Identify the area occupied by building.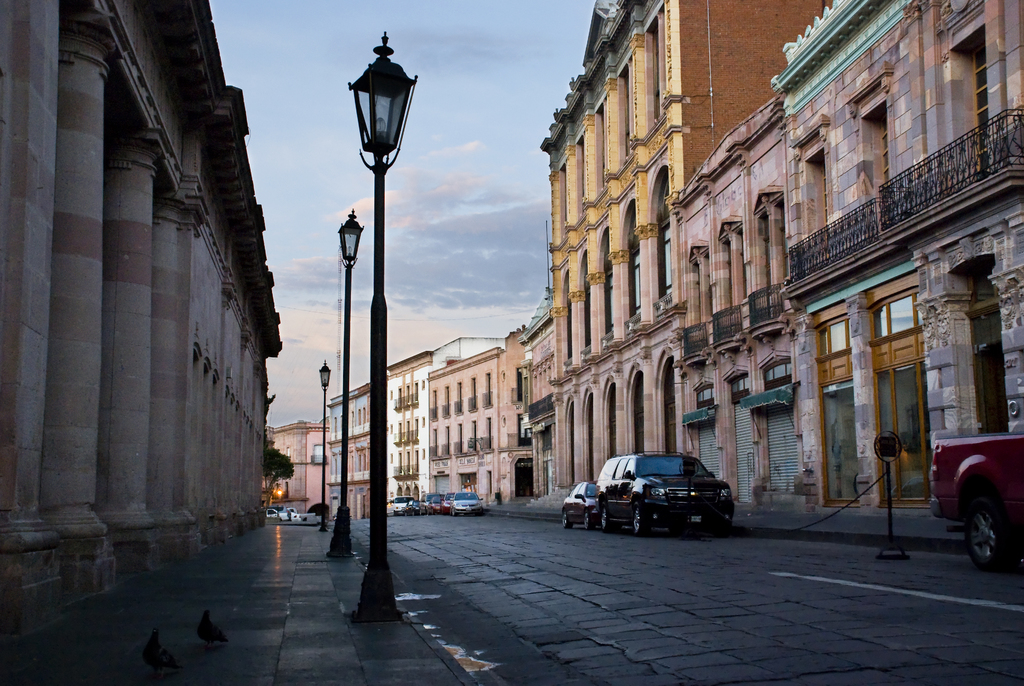
Area: region(264, 419, 324, 511).
